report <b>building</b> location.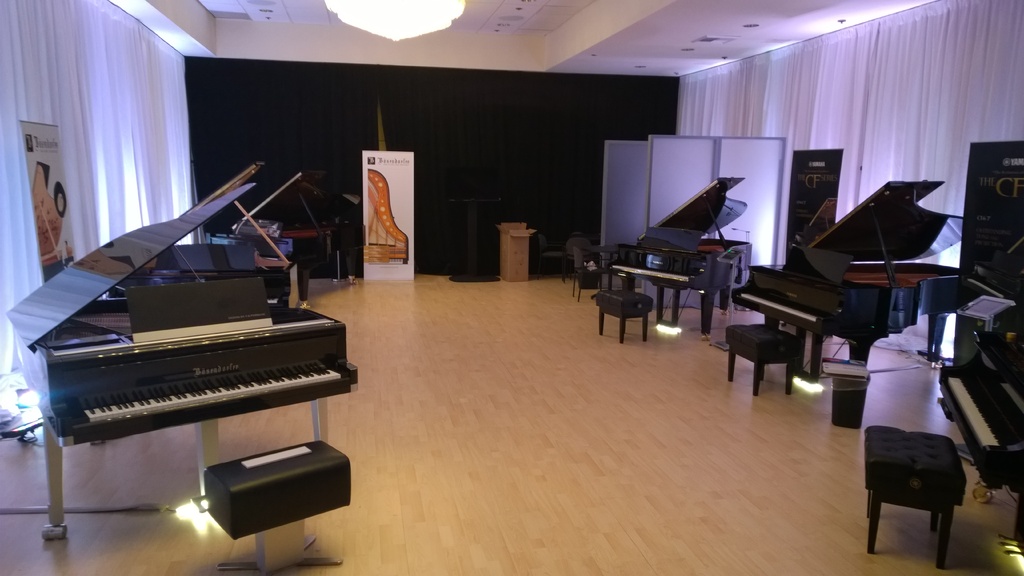
Report: rect(0, 0, 1023, 575).
